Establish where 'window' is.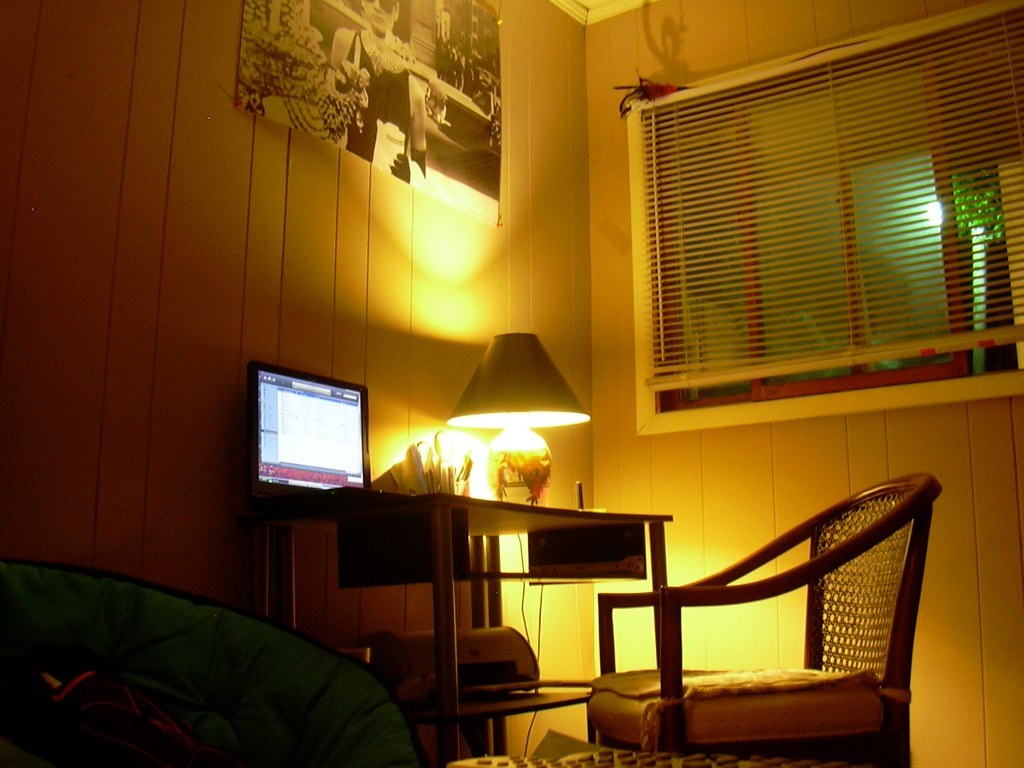
Established at Rect(604, 4, 1017, 404).
